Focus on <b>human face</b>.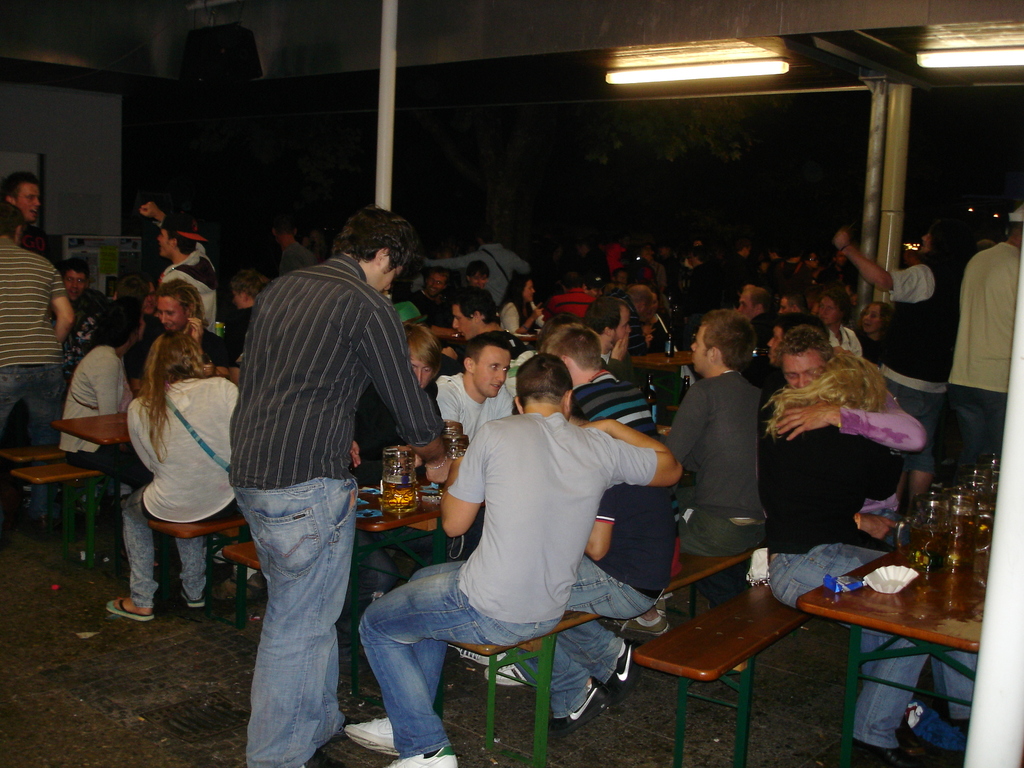
Focused at Rect(780, 300, 797, 314).
